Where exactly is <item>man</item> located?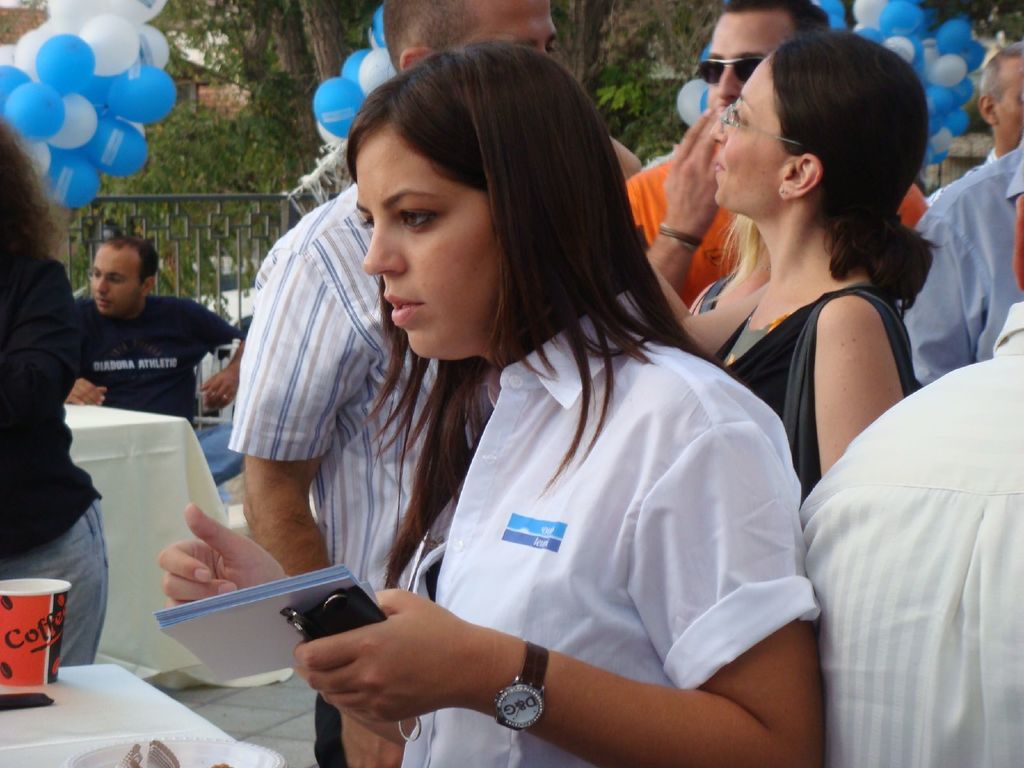
Its bounding box is (x1=619, y1=0, x2=930, y2=308).
